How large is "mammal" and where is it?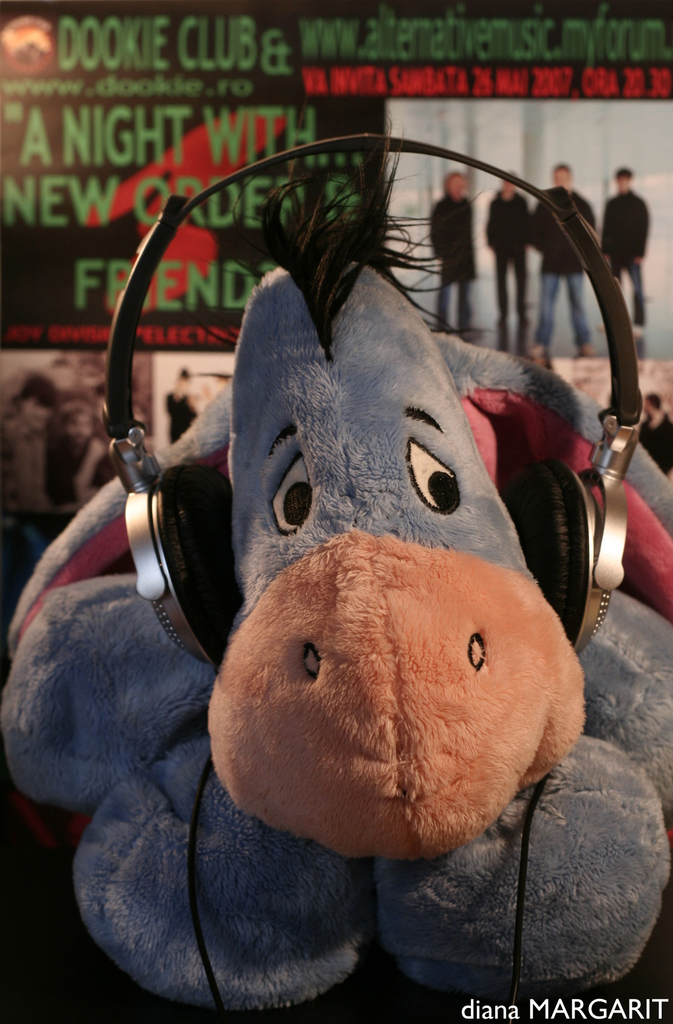
Bounding box: crop(533, 166, 602, 359).
